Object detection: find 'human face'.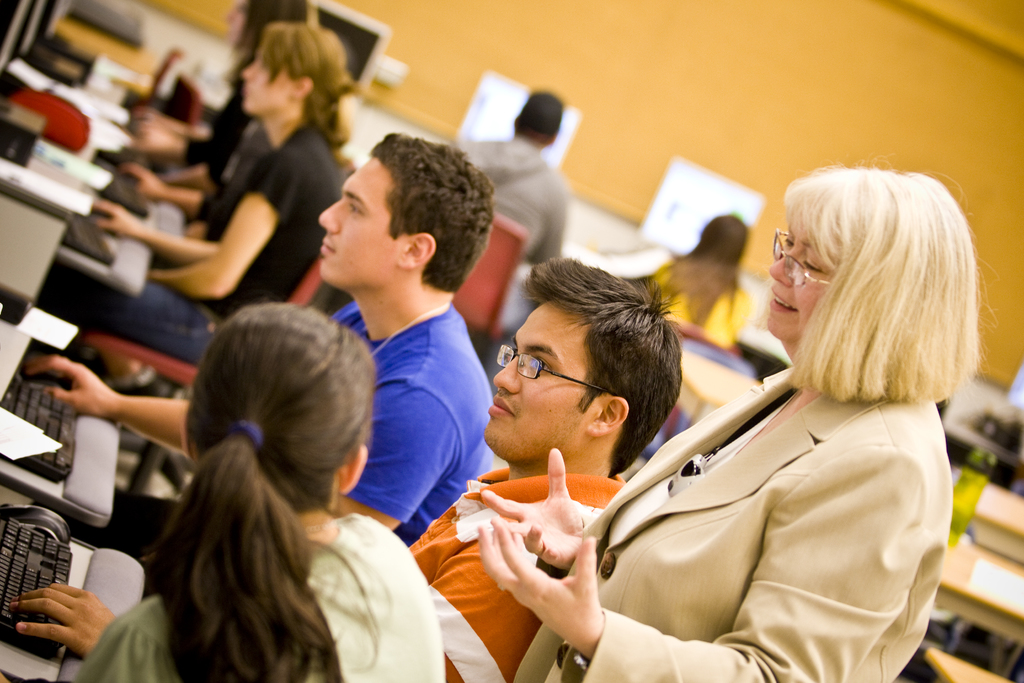
select_region(241, 40, 293, 113).
